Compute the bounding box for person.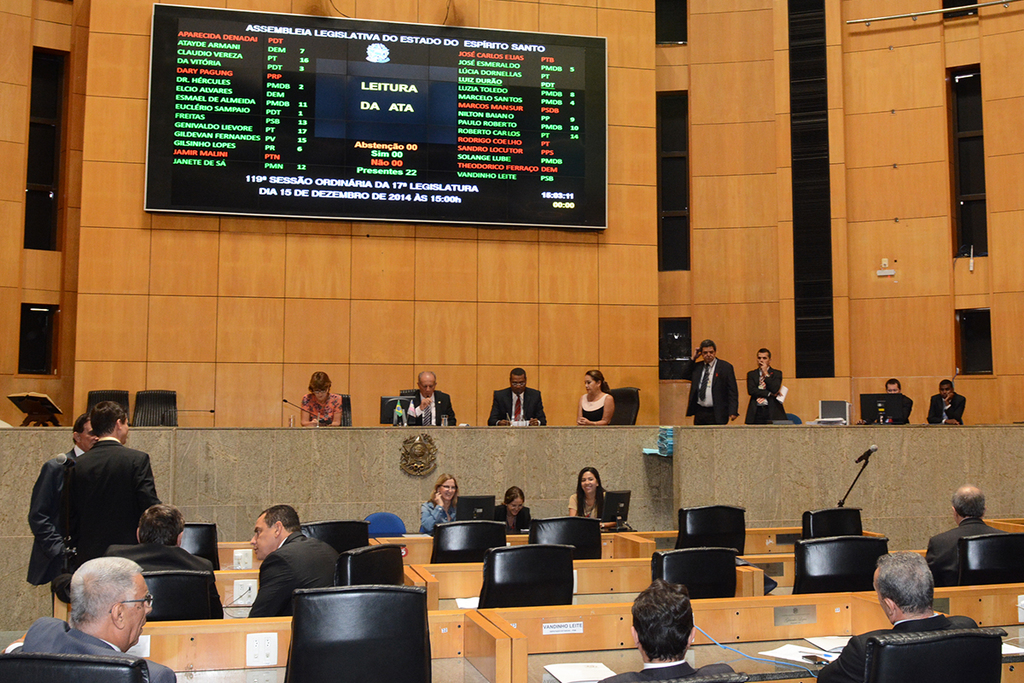
Rect(422, 470, 452, 535).
